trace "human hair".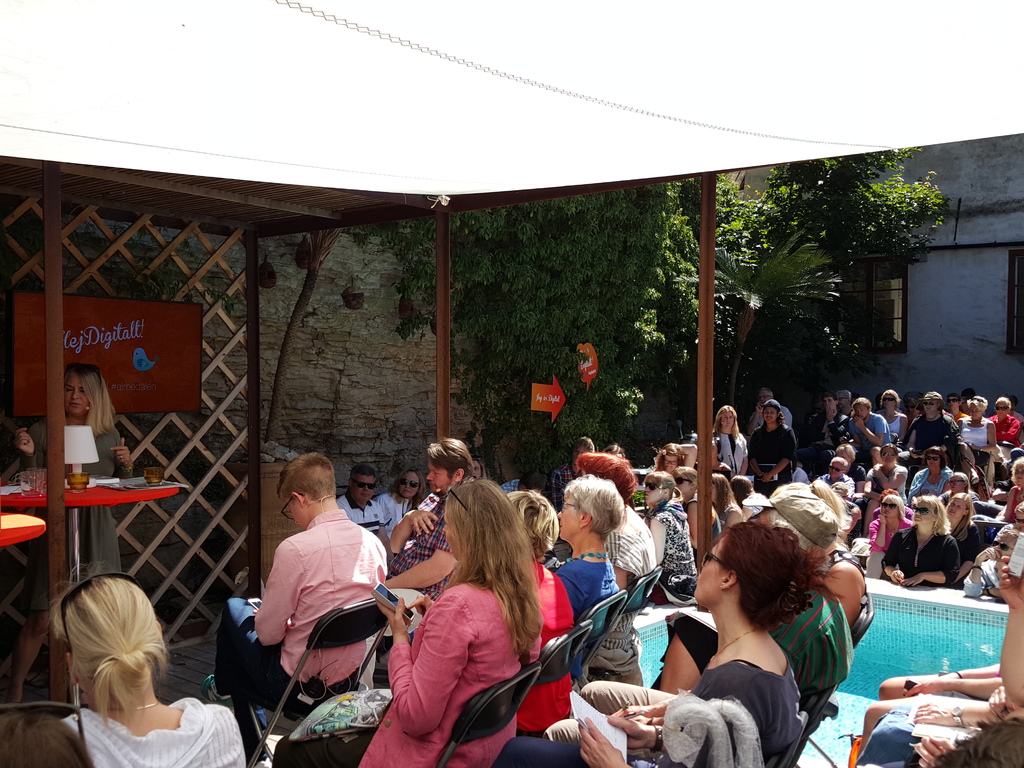
Traced to left=41, top=568, right=180, bottom=751.
